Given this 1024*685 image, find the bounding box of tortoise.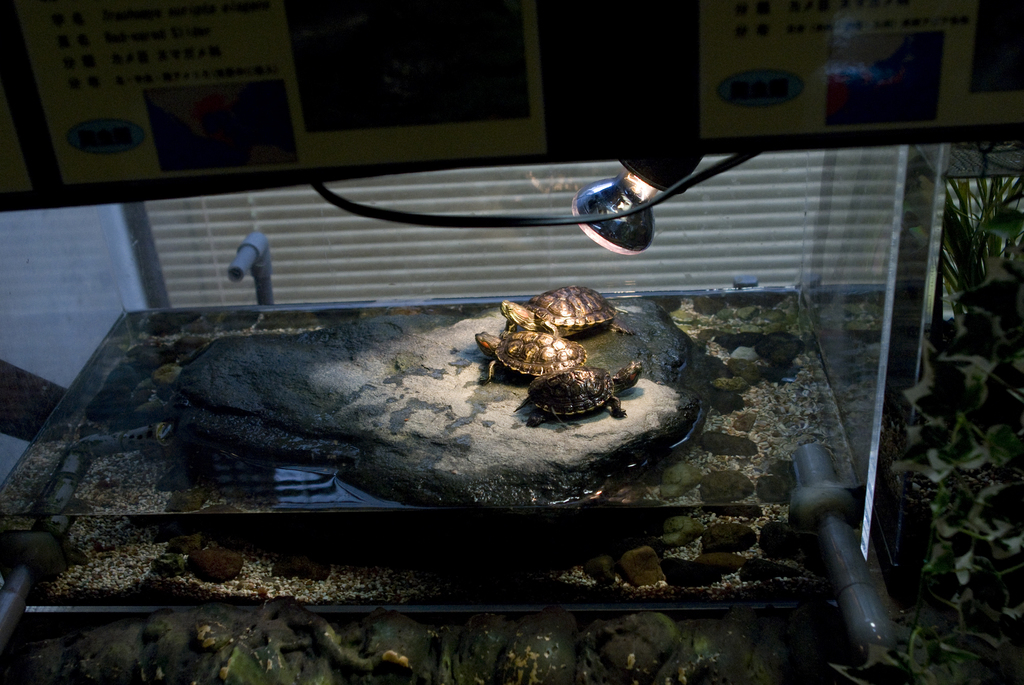
left=500, top=284, right=640, bottom=338.
